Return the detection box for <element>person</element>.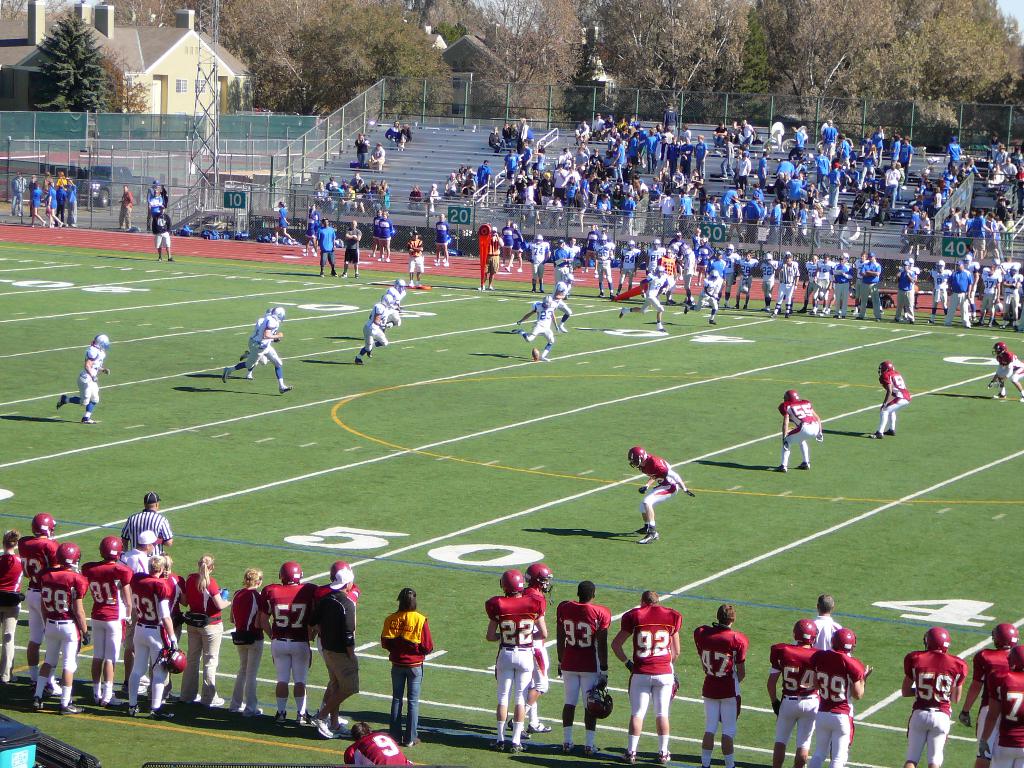
[left=769, top=249, right=797, bottom=310].
